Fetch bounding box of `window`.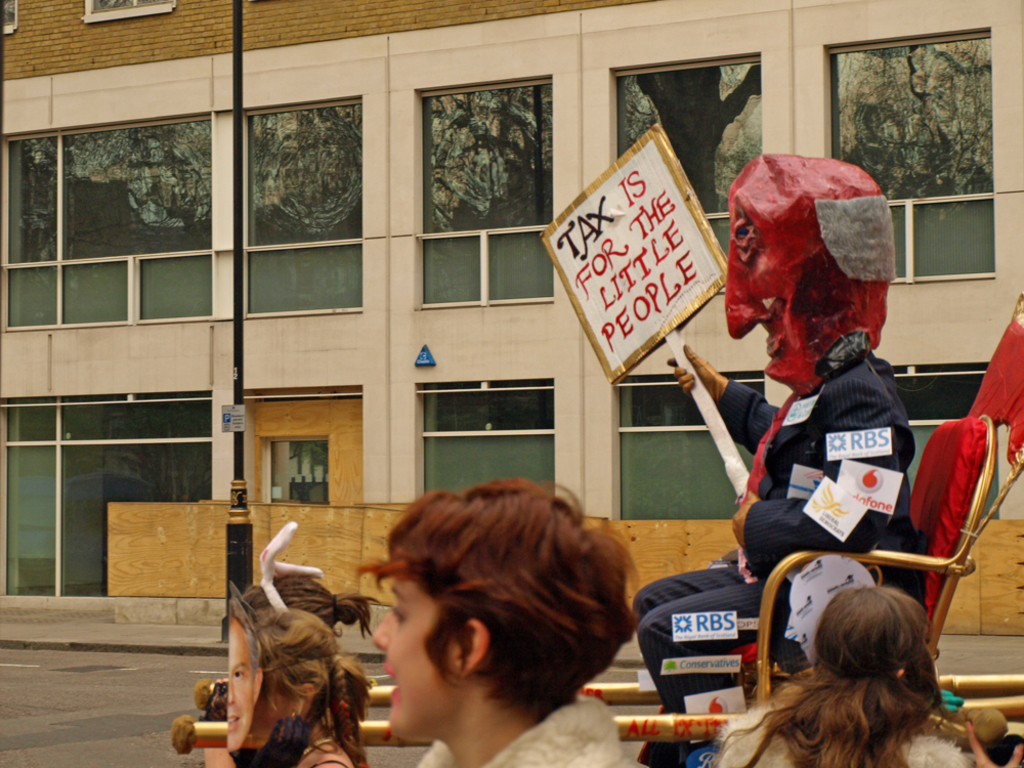
Bbox: (420,82,552,229).
